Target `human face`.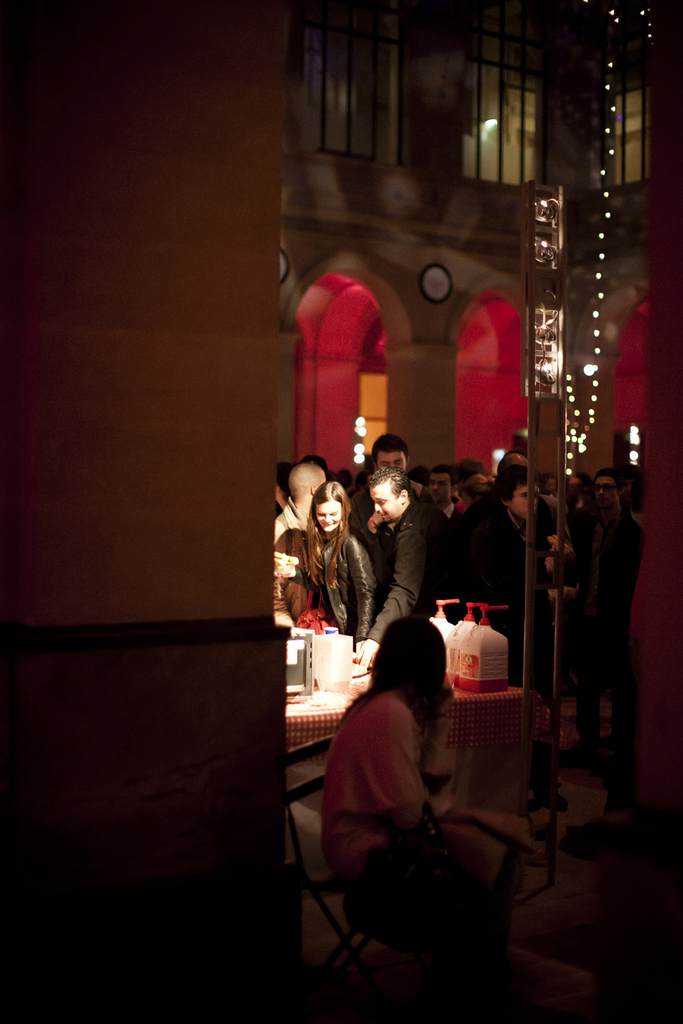
Target region: 430, 473, 450, 498.
